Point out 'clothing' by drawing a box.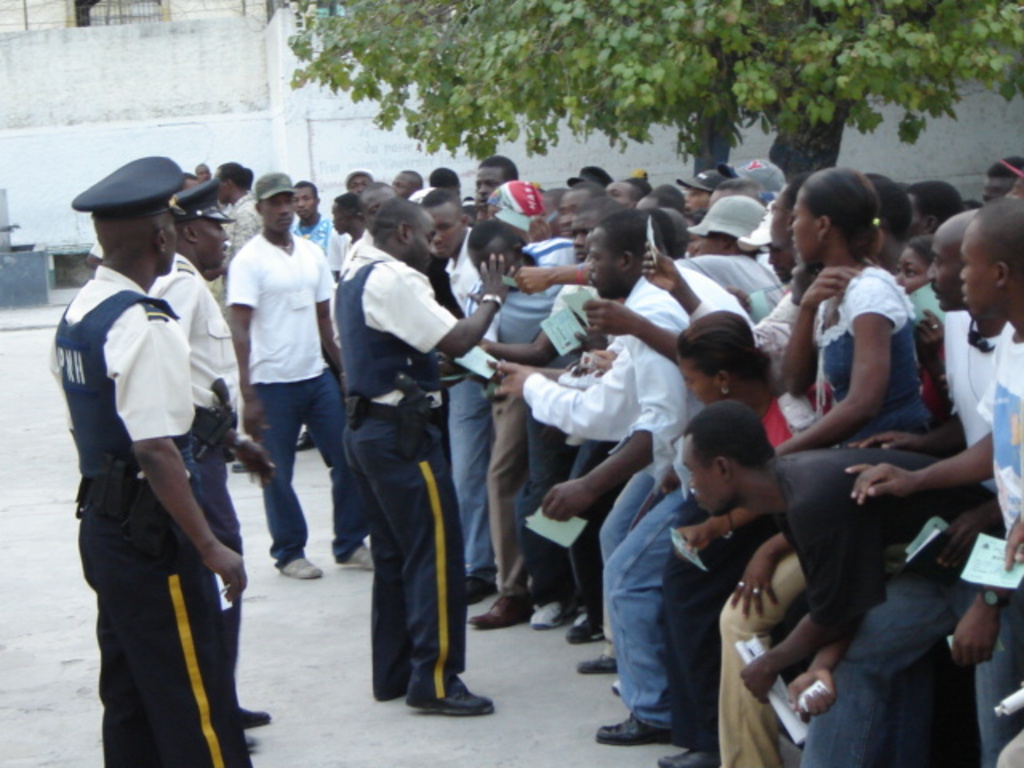
box(466, 237, 576, 597).
